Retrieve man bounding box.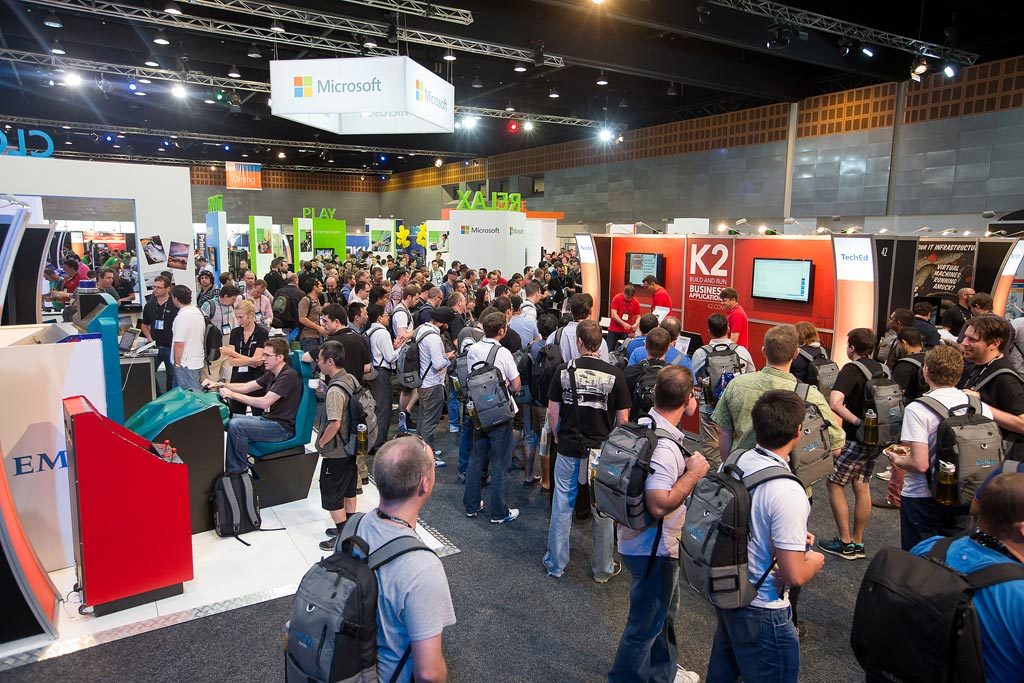
Bounding box: BBox(547, 293, 611, 526).
